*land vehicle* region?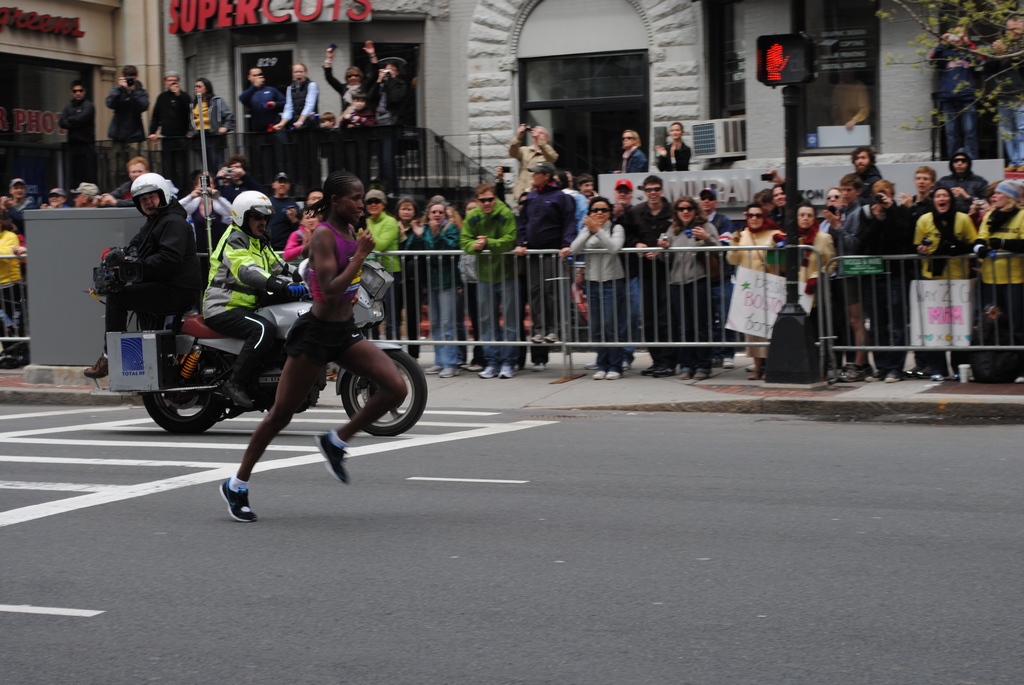
(x1=122, y1=269, x2=415, y2=478)
